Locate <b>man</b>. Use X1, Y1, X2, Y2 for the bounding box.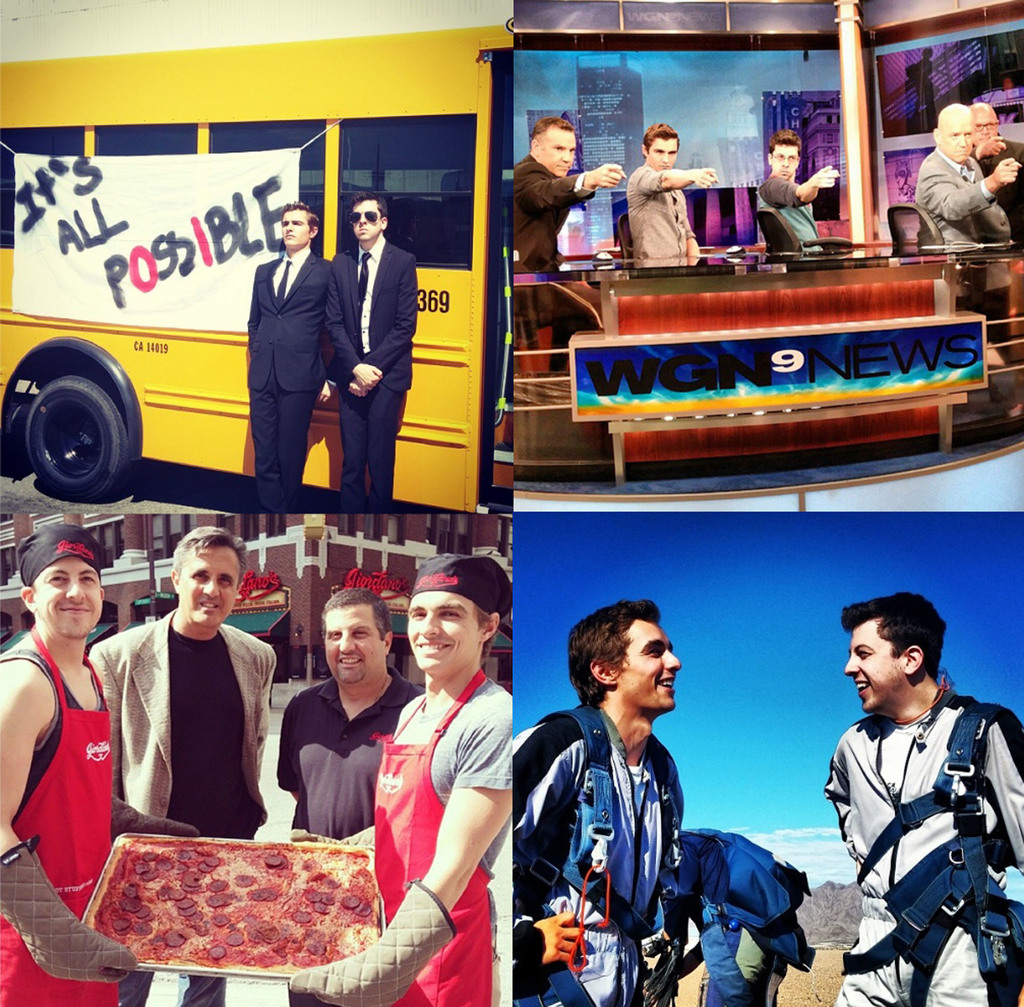
509, 596, 688, 1006.
